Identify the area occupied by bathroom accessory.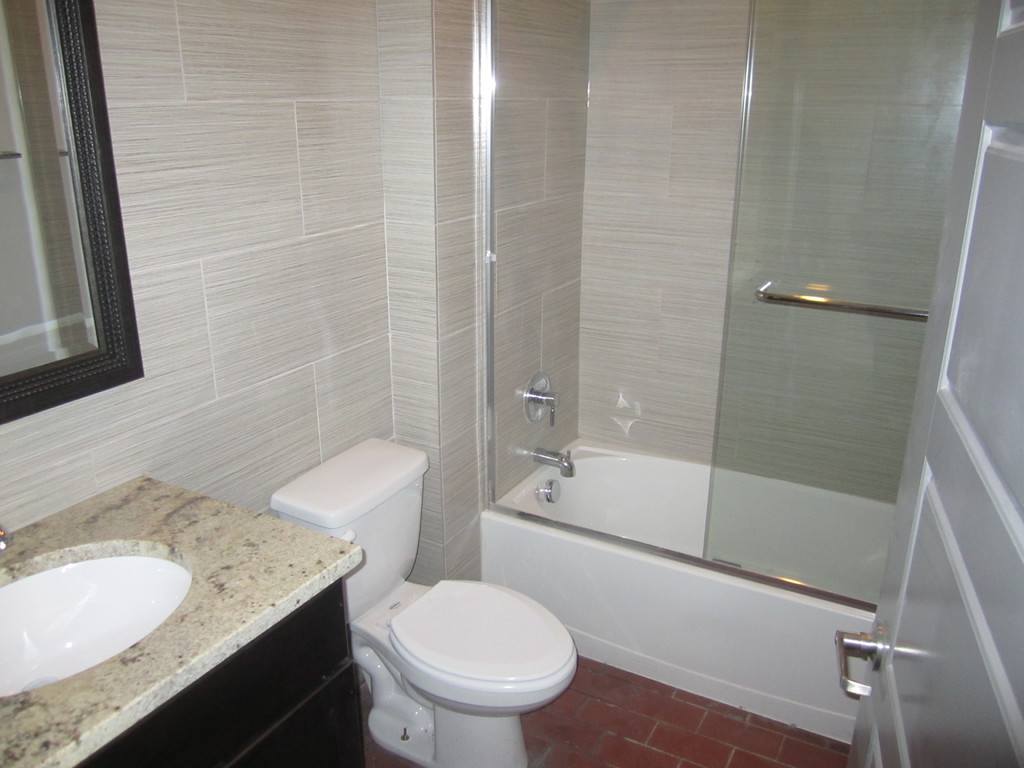
Area: bbox=(538, 477, 562, 506).
